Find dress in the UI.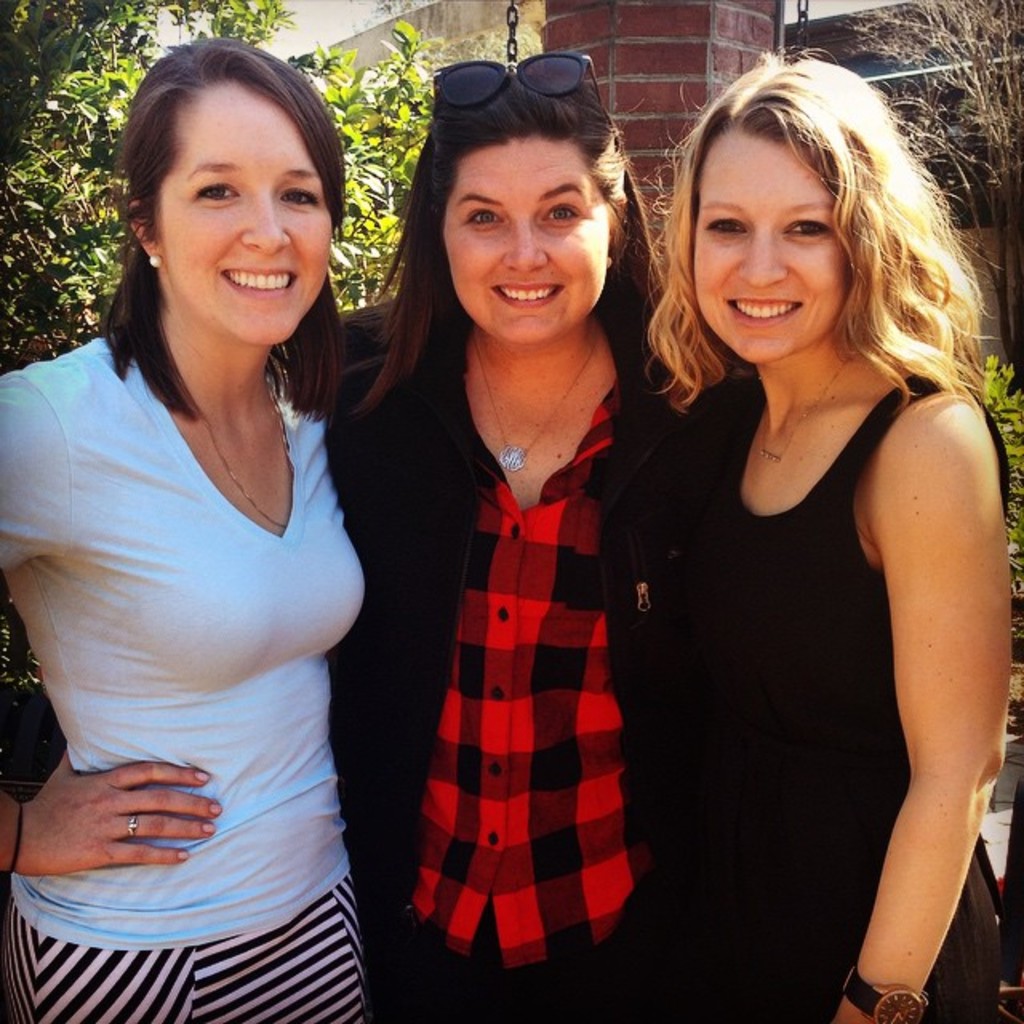
UI element at Rect(686, 376, 1003, 1022).
